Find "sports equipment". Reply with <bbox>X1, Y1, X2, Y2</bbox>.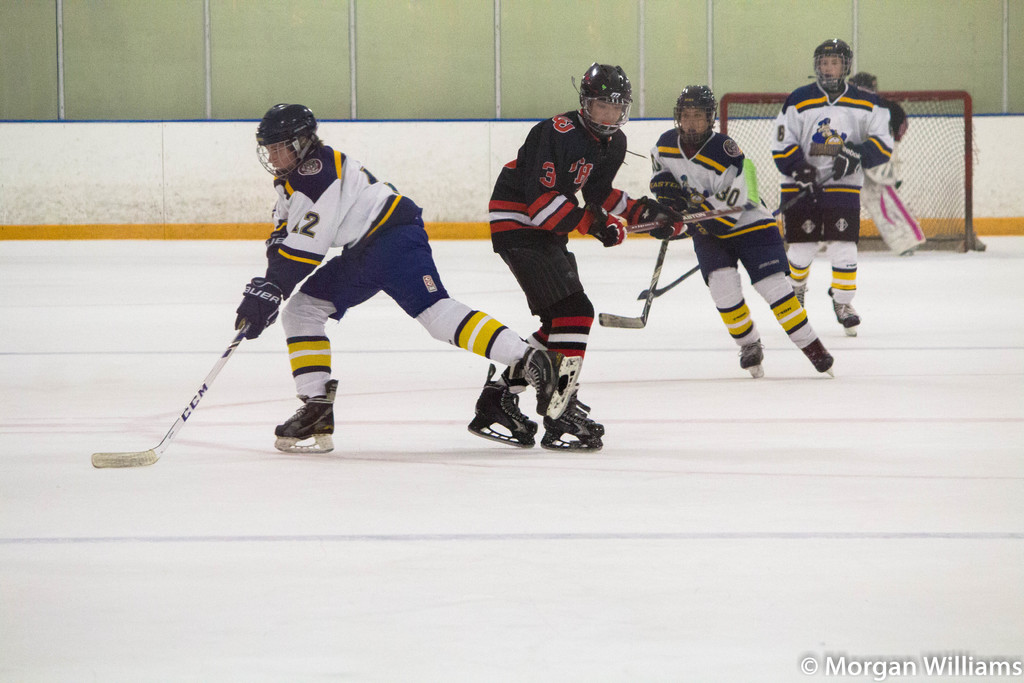
<bbox>246, 98, 323, 180</bbox>.
